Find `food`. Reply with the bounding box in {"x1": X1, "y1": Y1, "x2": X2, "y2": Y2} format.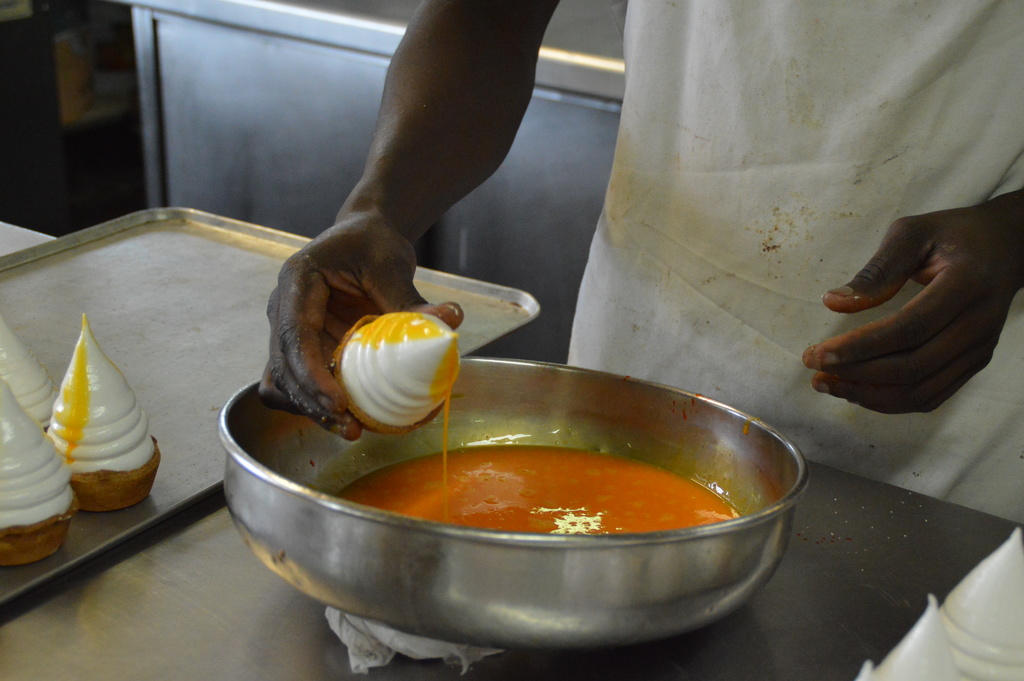
{"x1": 0, "y1": 374, "x2": 81, "y2": 566}.
